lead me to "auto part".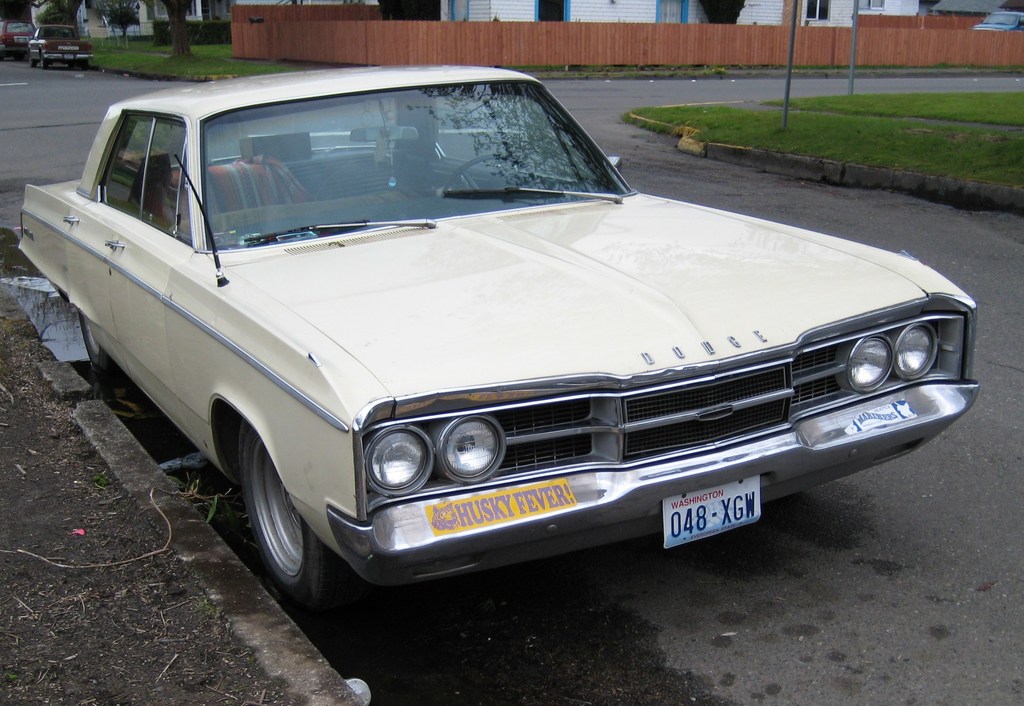
Lead to bbox=(366, 432, 440, 503).
